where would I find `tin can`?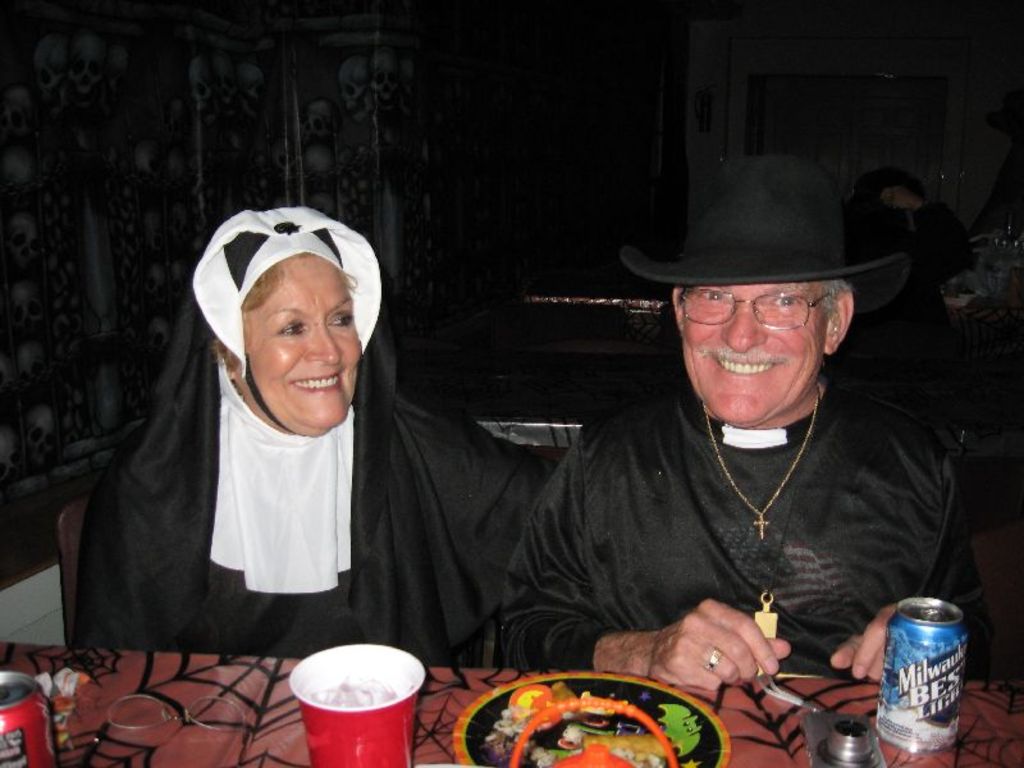
At detection(872, 594, 970, 750).
